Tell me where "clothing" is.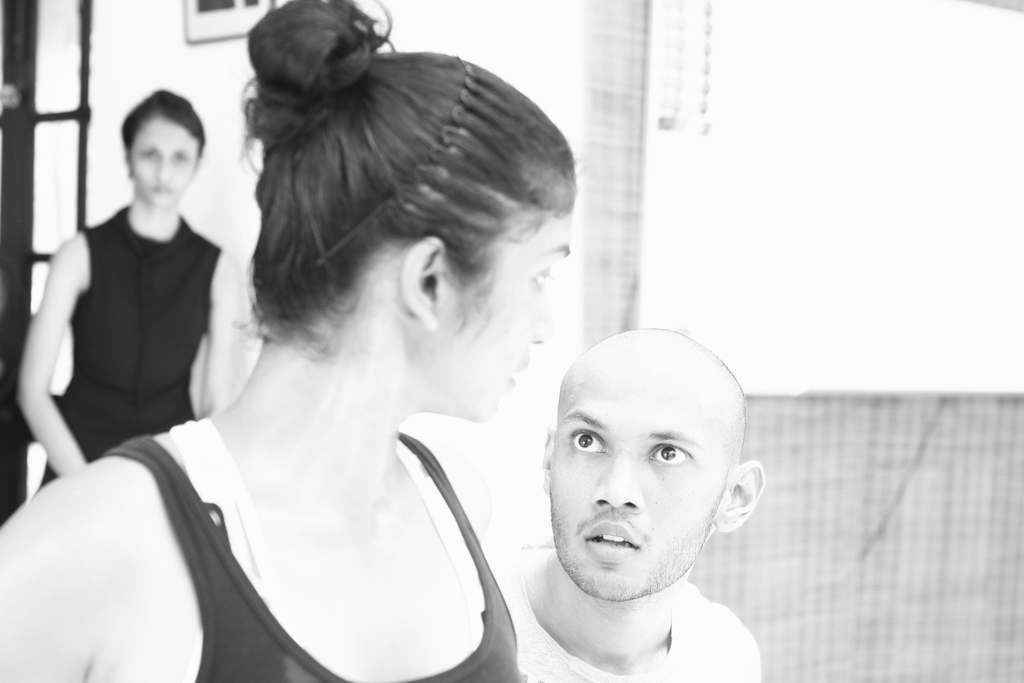
"clothing" is at {"x1": 39, "y1": 204, "x2": 219, "y2": 490}.
